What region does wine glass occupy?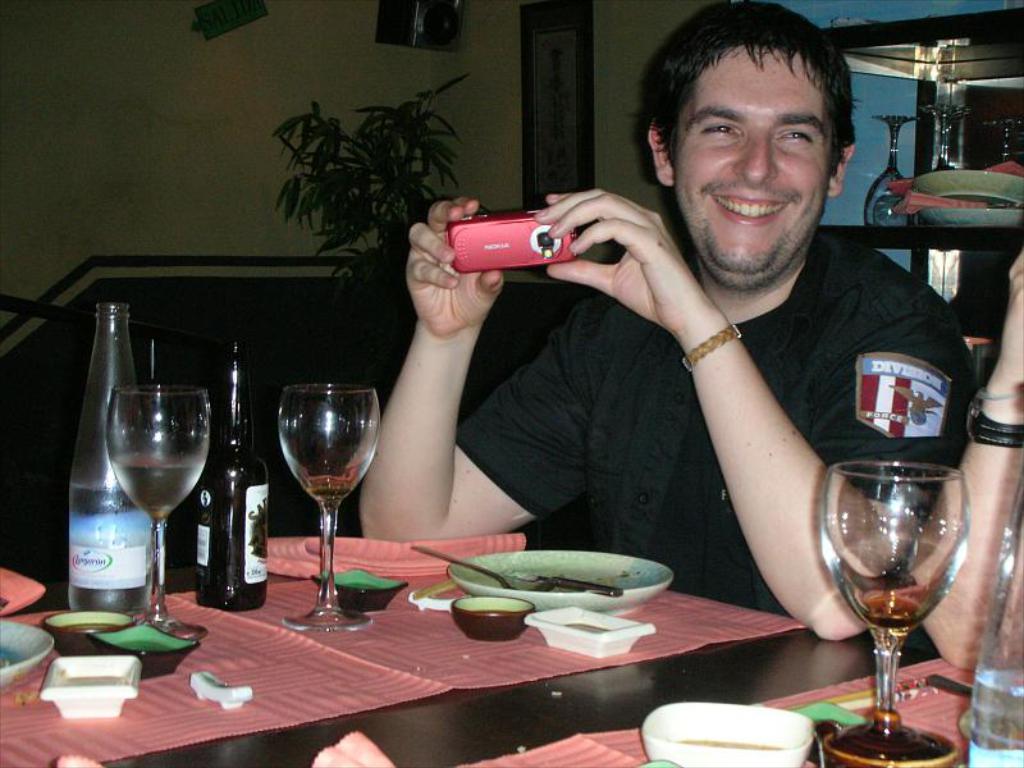
<bbox>275, 383, 376, 635</bbox>.
